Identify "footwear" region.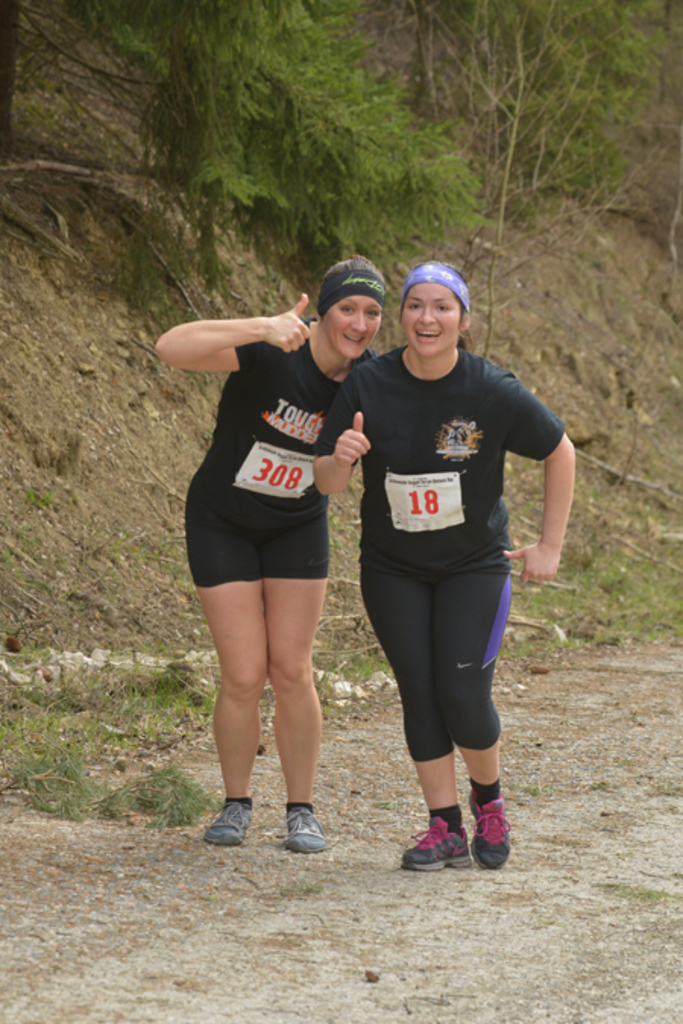
Region: 466, 790, 513, 872.
